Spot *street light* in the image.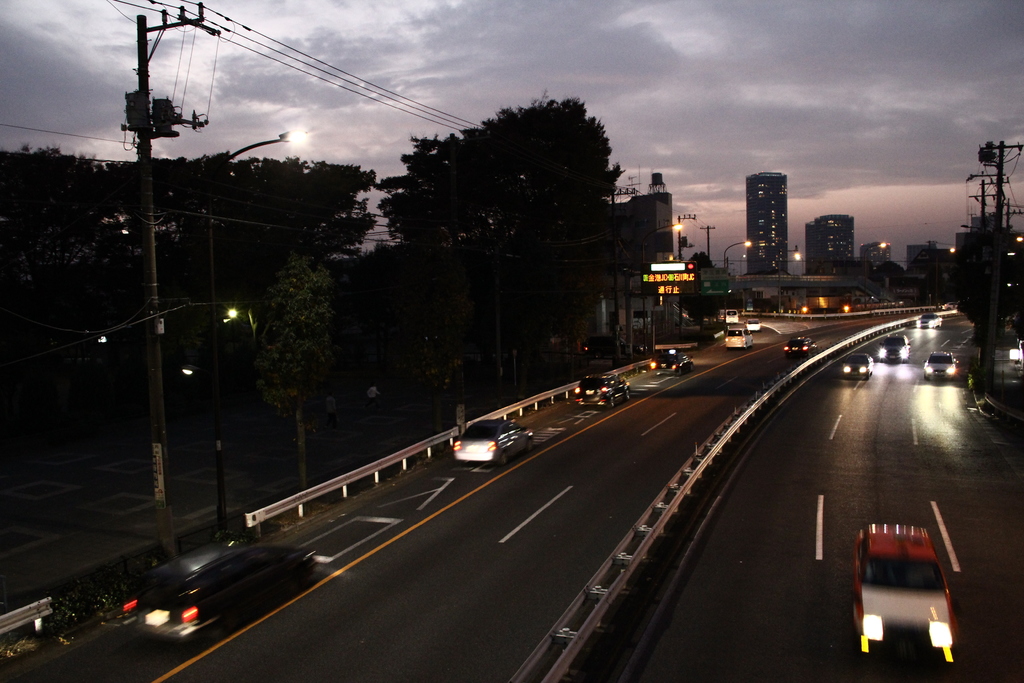
*street light* found at x1=639, y1=221, x2=684, y2=352.
